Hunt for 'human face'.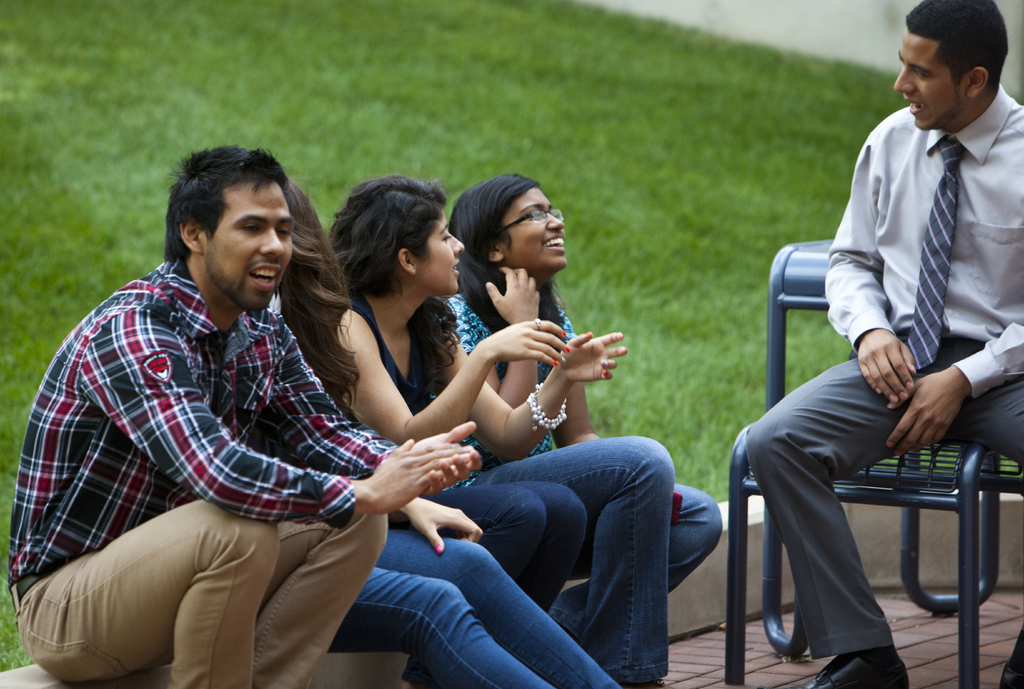
Hunted down at <box>420,206,465,295</box>.
